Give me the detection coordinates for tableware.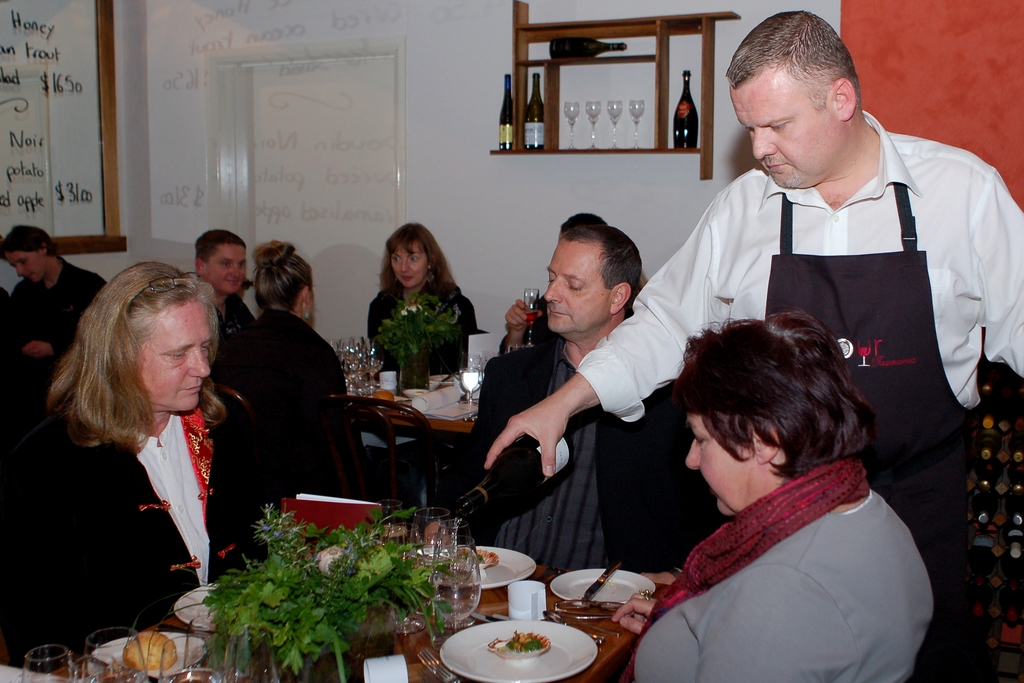
173/579/225/632.
